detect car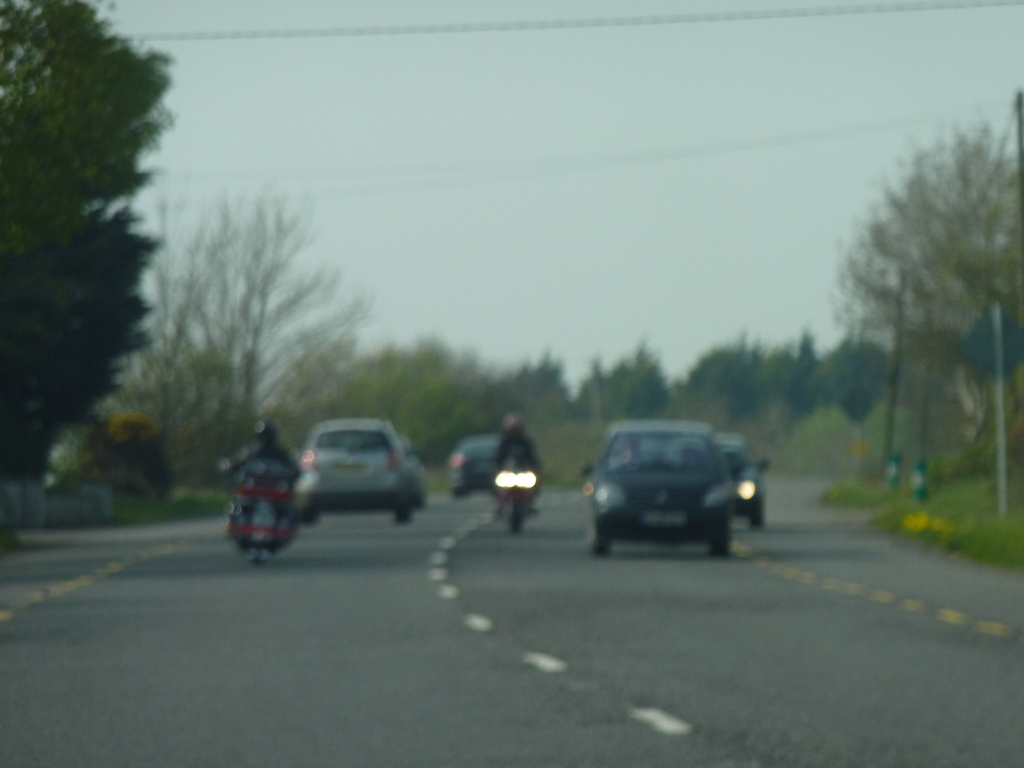
(left=293, top=422, right=422, bottom=527)
